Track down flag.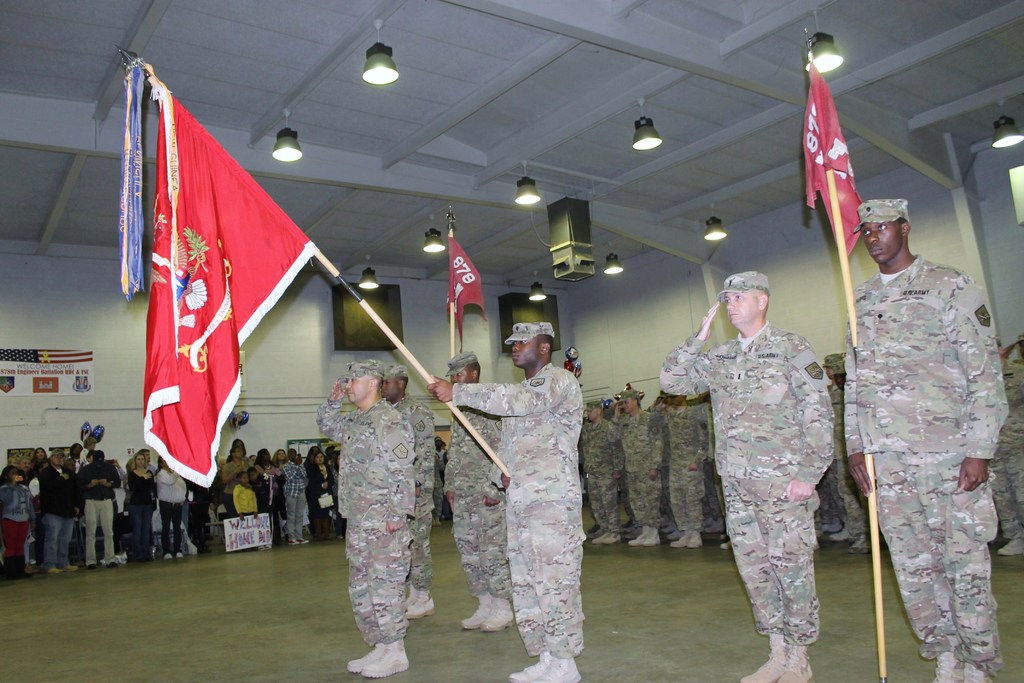
Tracked to l=798, t=50, r=872, b=268.
